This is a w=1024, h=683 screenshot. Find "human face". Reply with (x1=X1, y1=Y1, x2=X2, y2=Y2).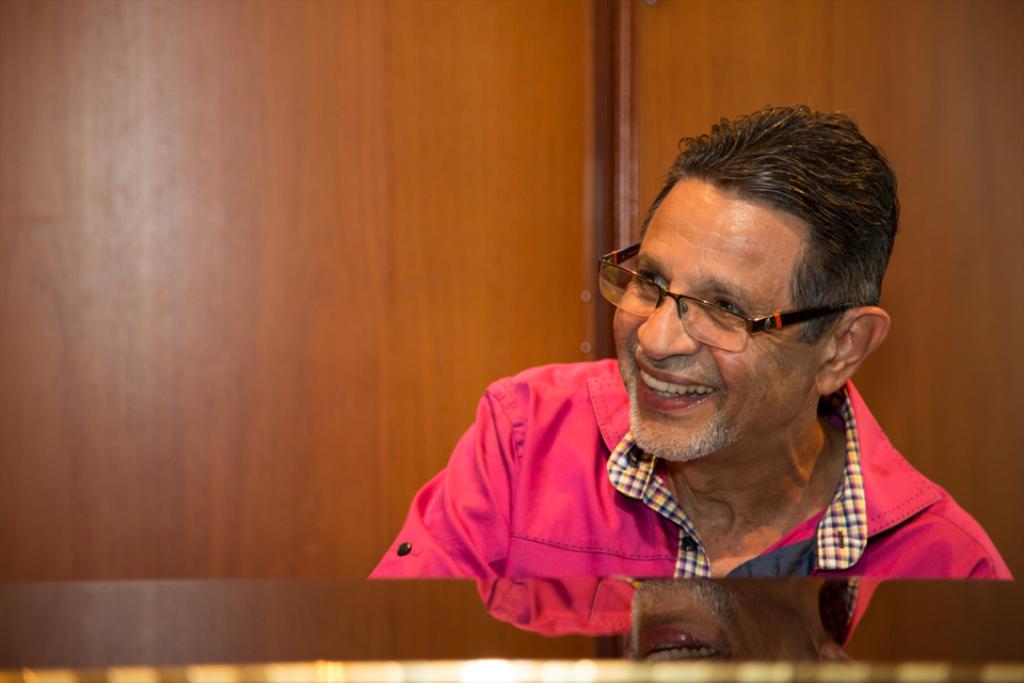
(x1=614, y1=176, x2=813, y2=460).
